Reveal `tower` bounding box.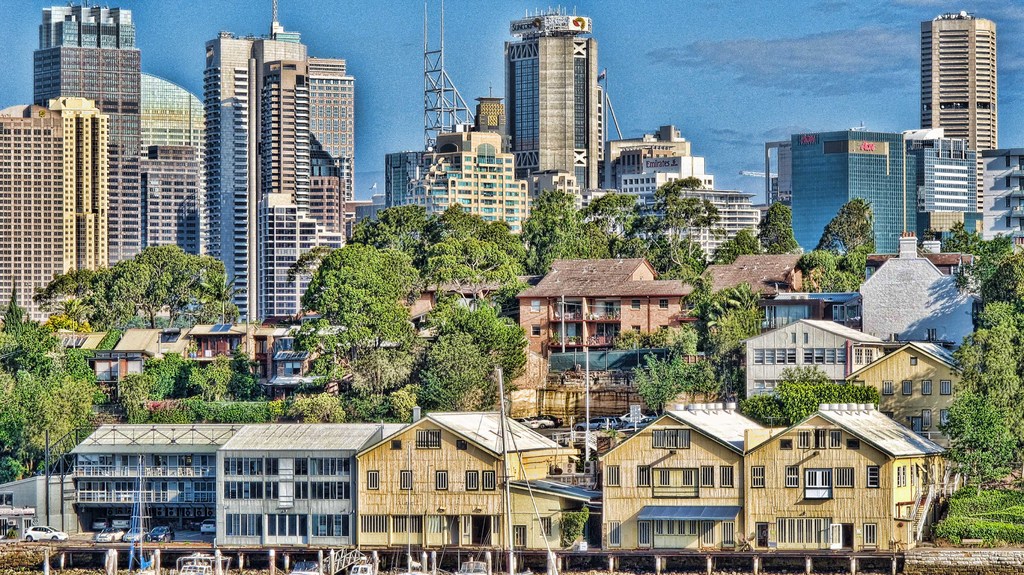
Revealed: box=[497, 3, 600, 216].
